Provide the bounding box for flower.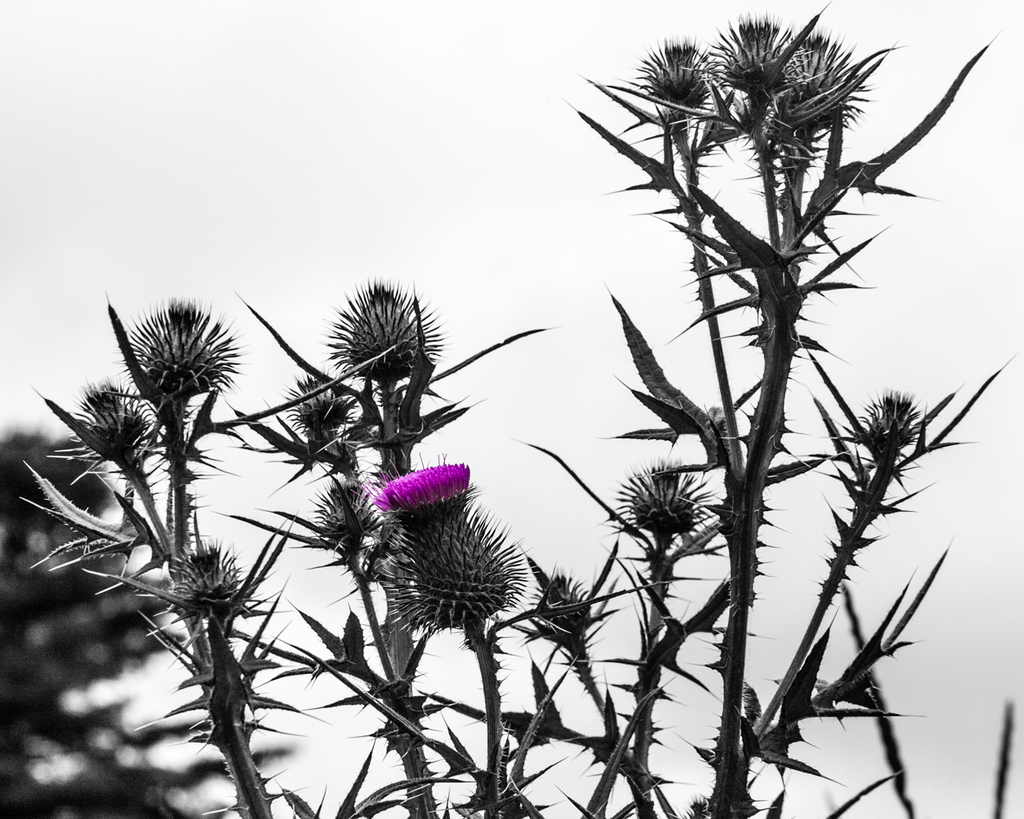
bbox=(622, 49, 715, 117).
